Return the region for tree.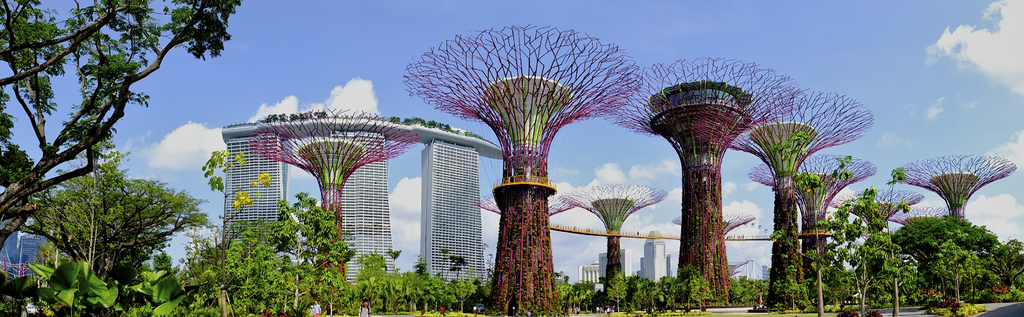
(826,265,860,305).
